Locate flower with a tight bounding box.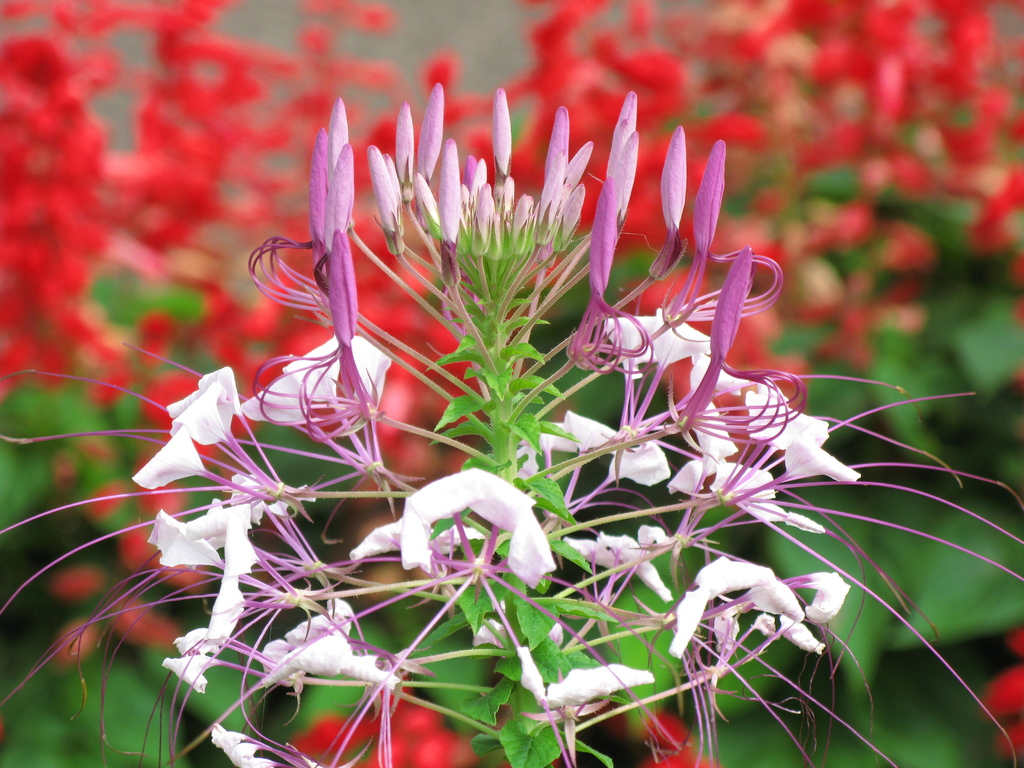
bbox=(516, 649, 655, 707).
